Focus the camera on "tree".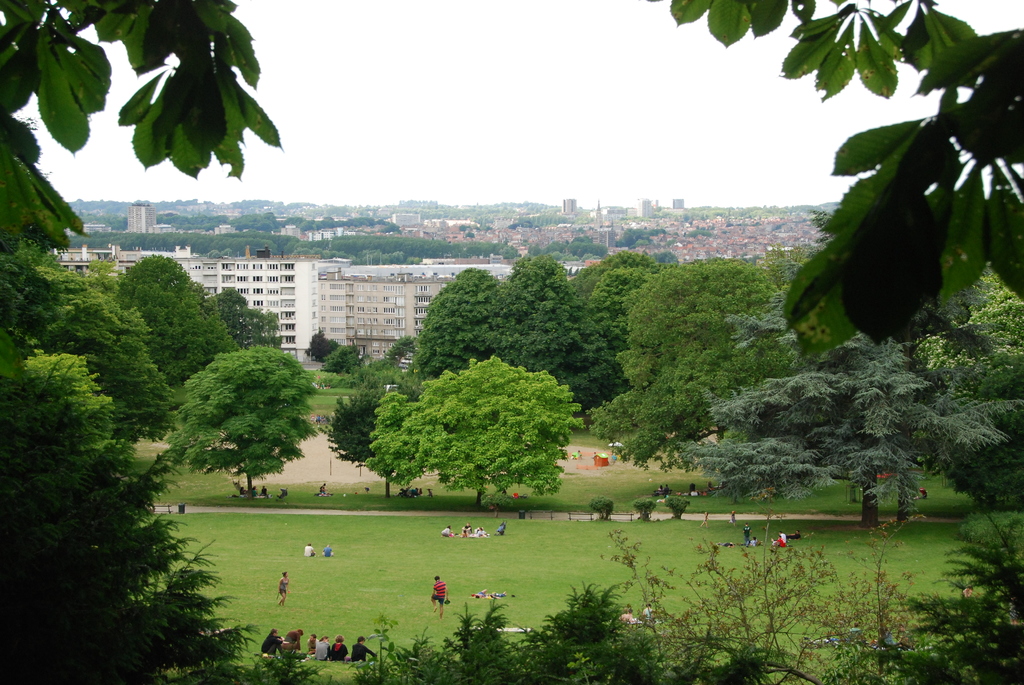
Focus region: 684/312/965/530.
